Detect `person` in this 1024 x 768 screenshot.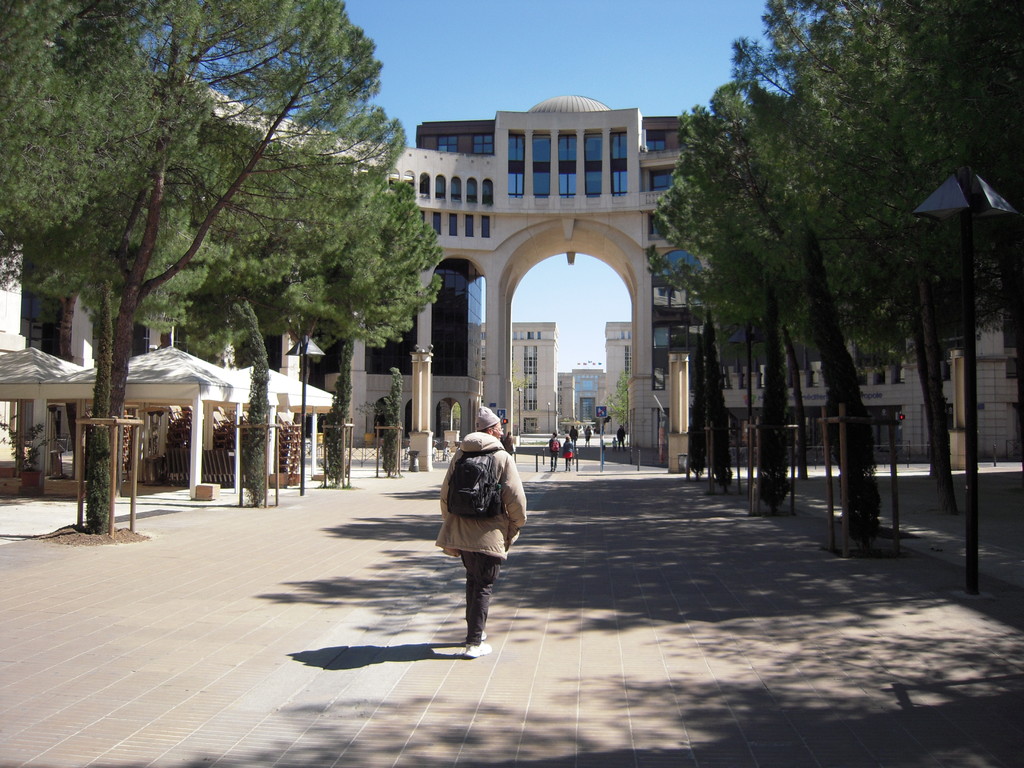
Detection: <box>548,430,562,472</box>.
